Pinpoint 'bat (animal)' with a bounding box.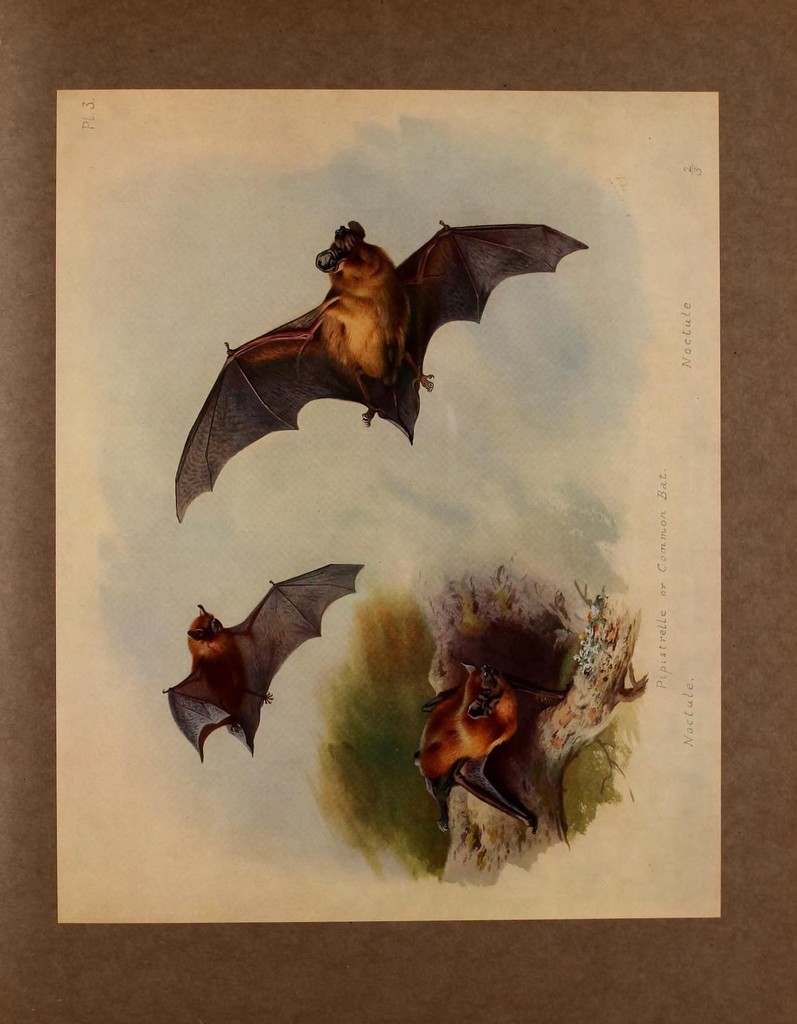
BBox(159, 559, 371, 773).
